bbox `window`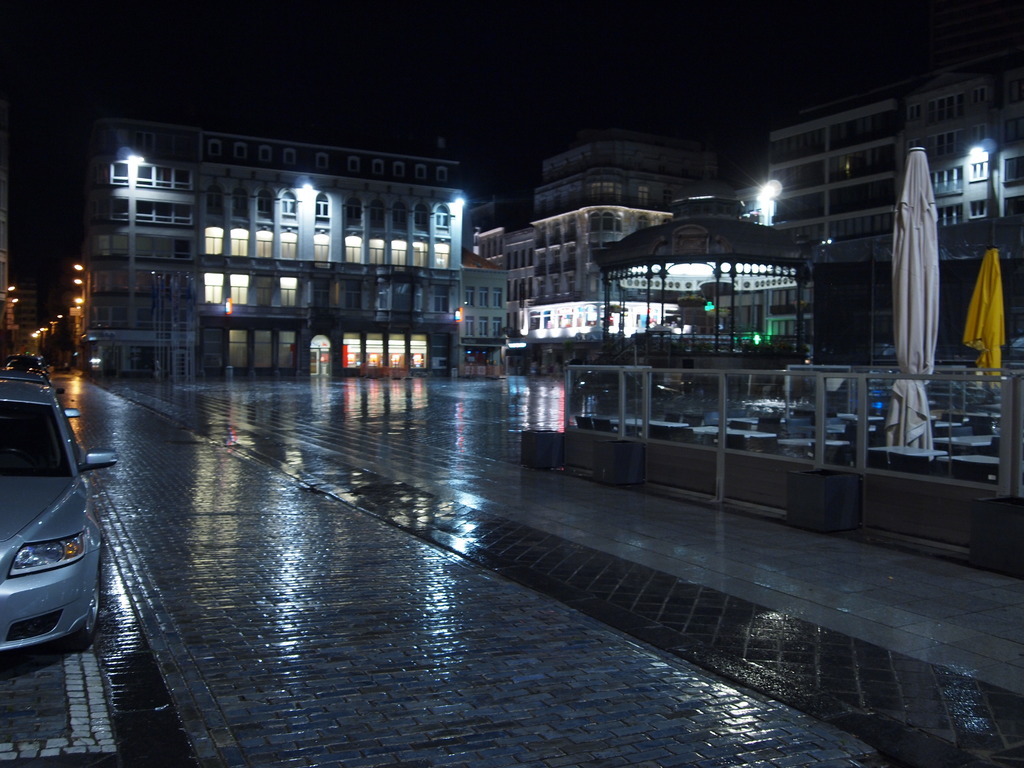
[x1=256, y1=330, x2=273, y2=367]
